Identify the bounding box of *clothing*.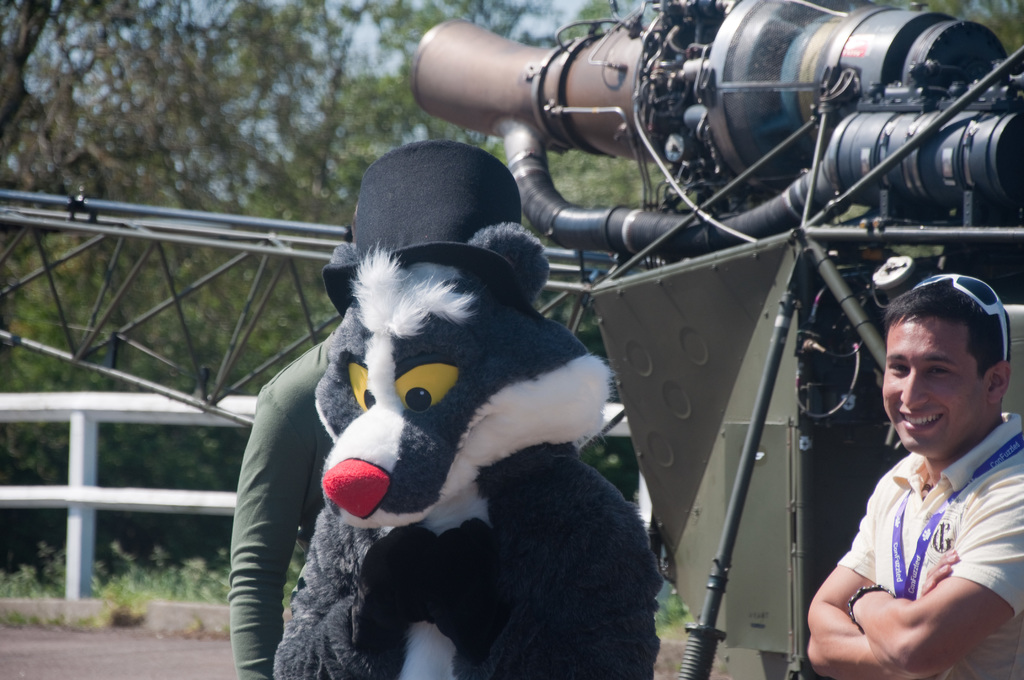
BBox(835, 422, 1007, 673).
